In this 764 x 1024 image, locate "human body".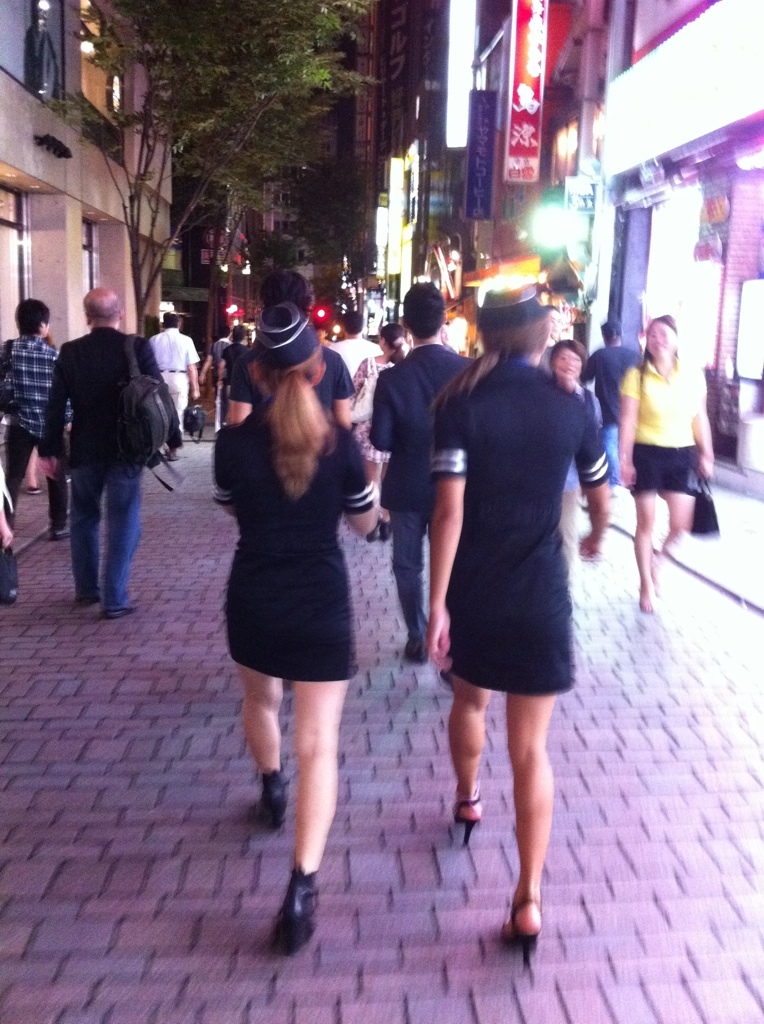
Bounding box: select_region(0, 290, 55, 547).
